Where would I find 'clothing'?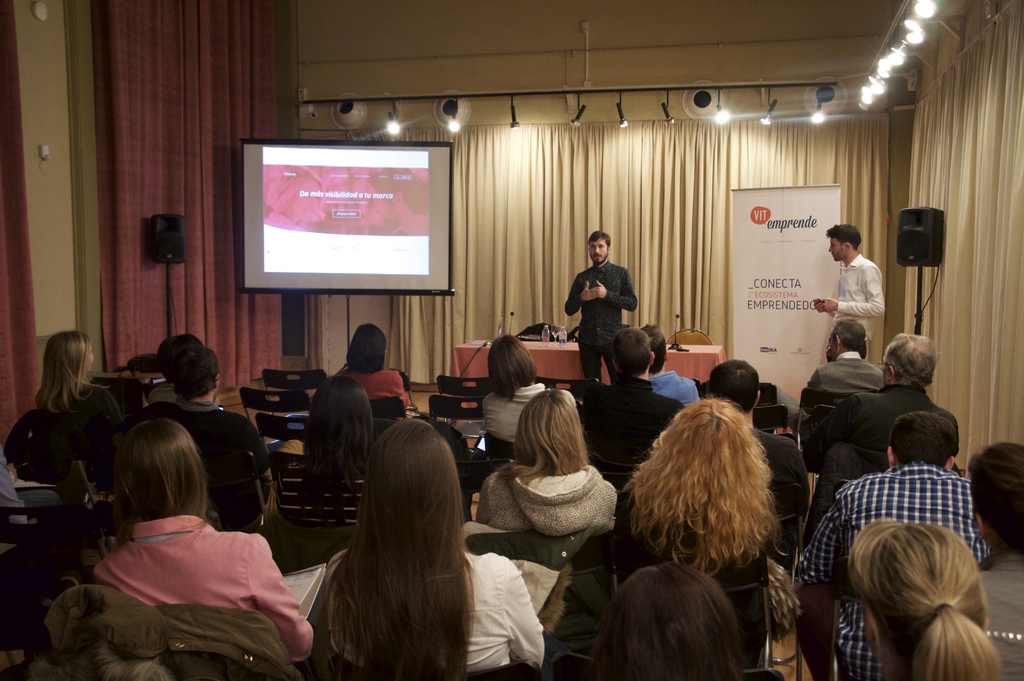
At x1=796 y1=465 x2=982 y2=680.
